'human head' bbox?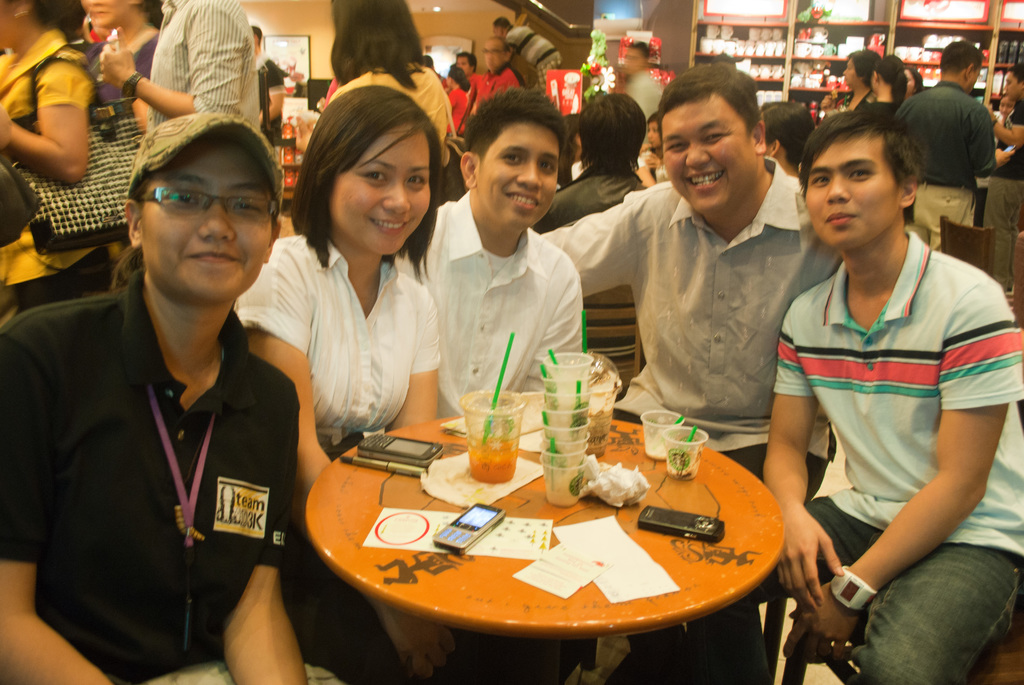
{"left": 447, "top": 66, "right": 472, "bottom": 86}
